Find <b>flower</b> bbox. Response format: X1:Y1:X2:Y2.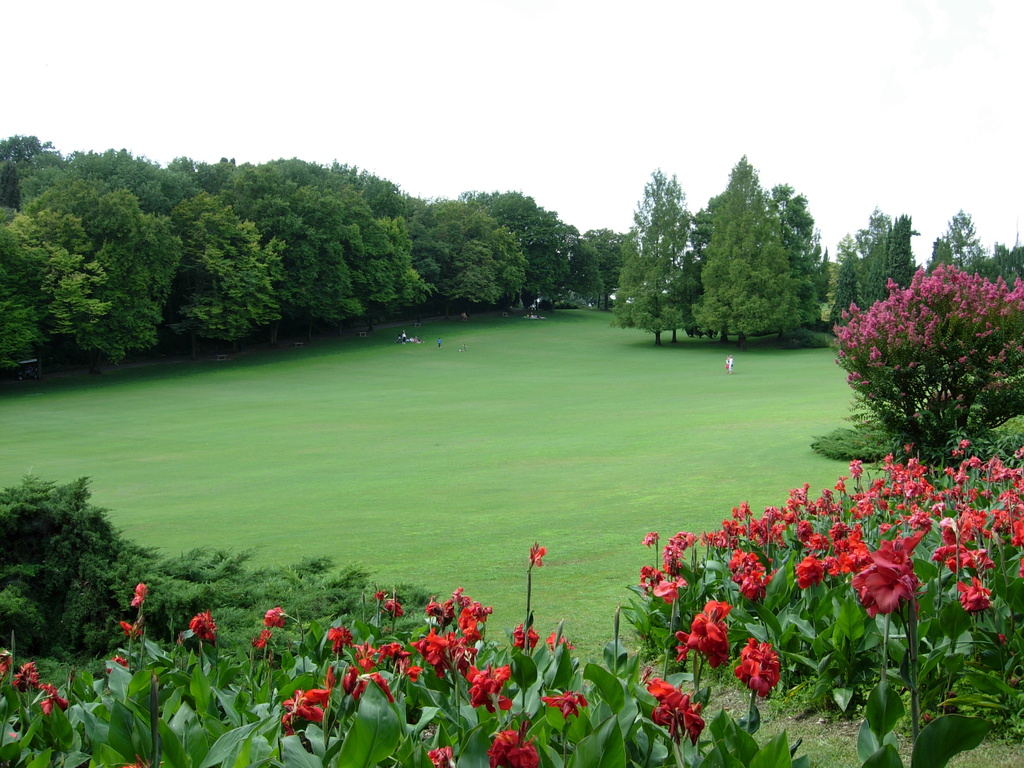
529:538:547:565.
